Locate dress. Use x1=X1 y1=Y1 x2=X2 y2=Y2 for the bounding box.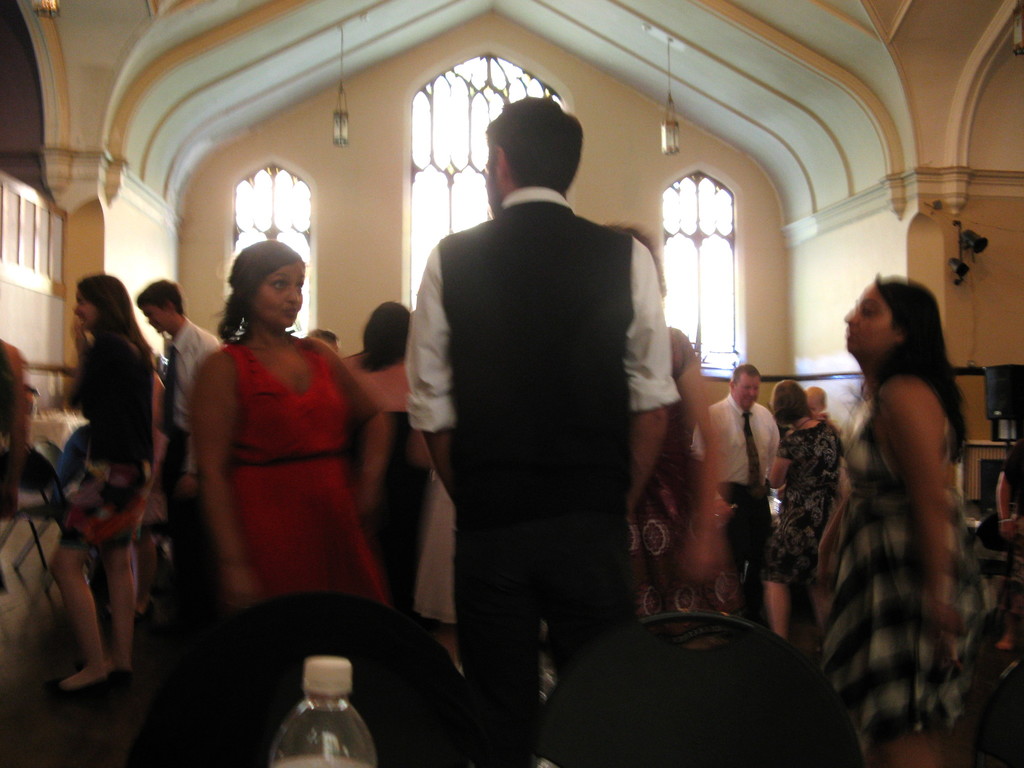
x1=769 y1=424 x2=845 y2=594.
